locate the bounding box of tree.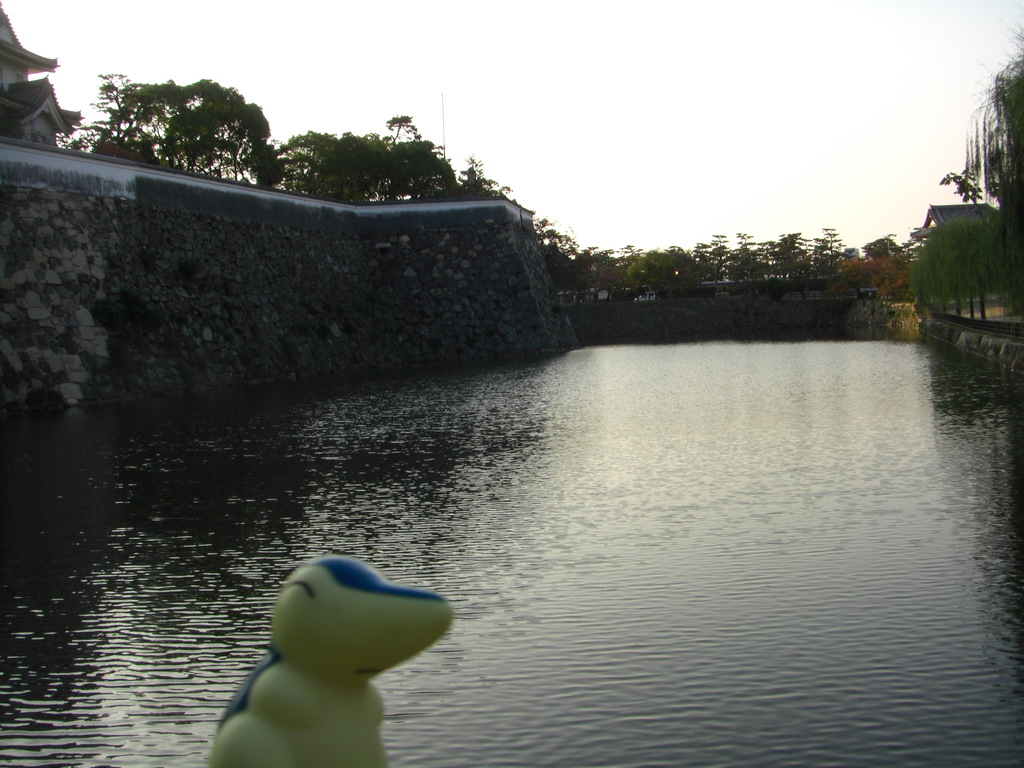
Bounding box: [282,109,465,203].
